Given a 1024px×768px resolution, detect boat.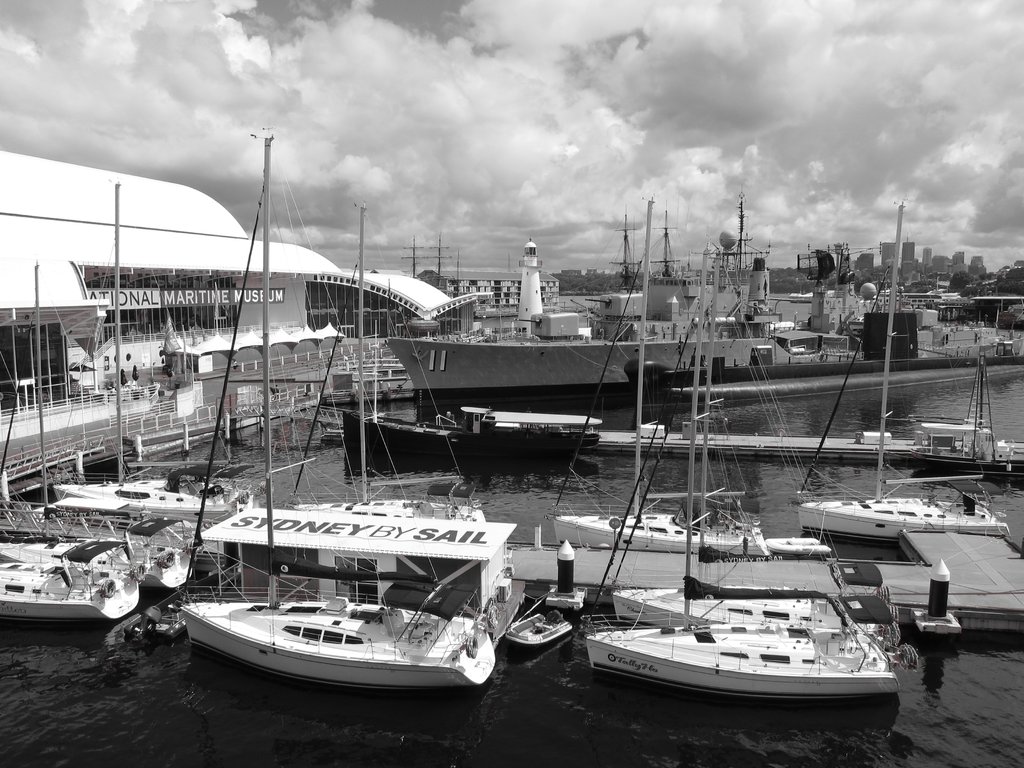
[left=390, top=184, right=1023, bottom=417].
